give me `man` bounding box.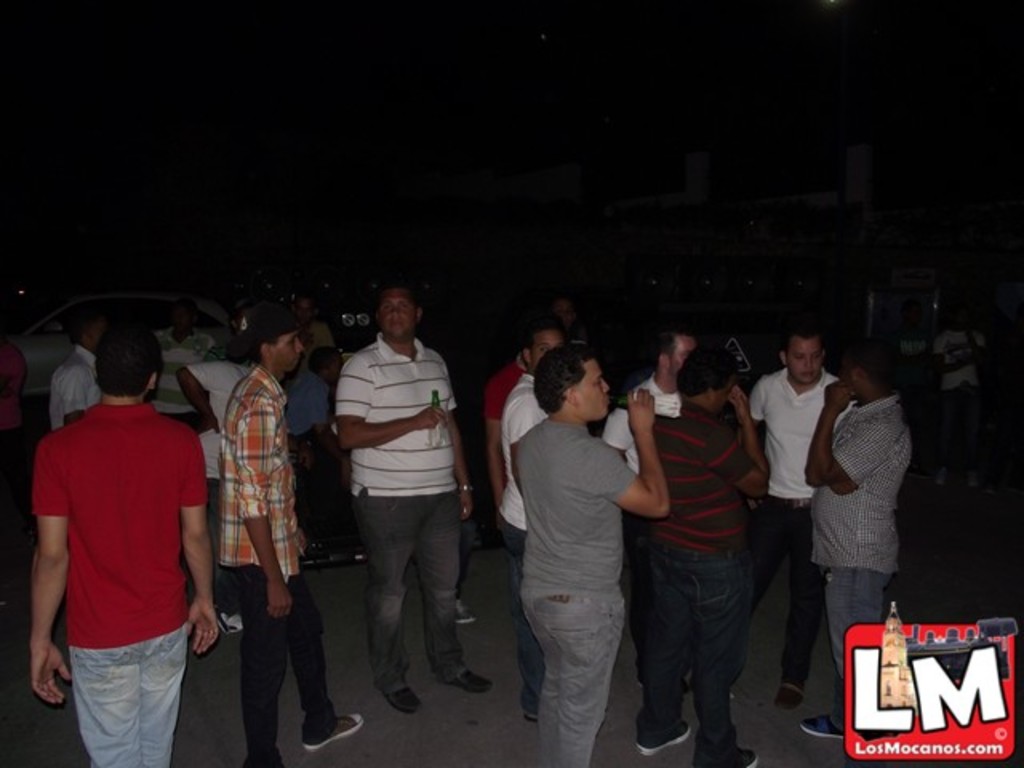
locate(483, 355, 531, 501).
